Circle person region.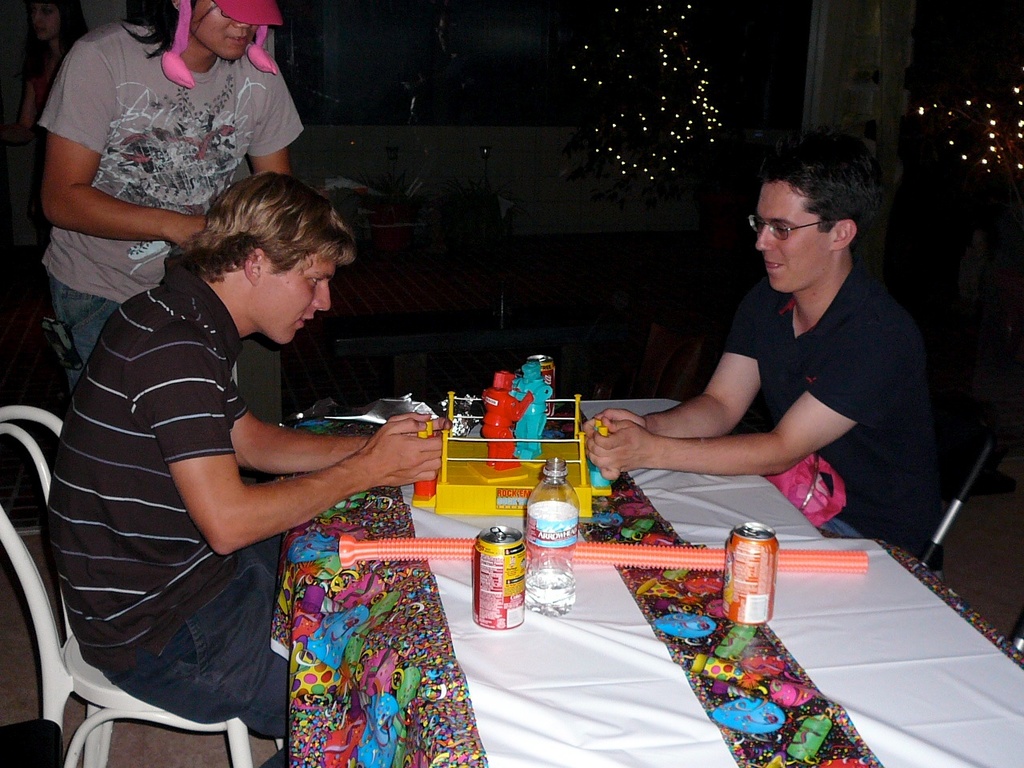
Region: pyautogui.locateOnScreen(604, 147, 938, 567).
